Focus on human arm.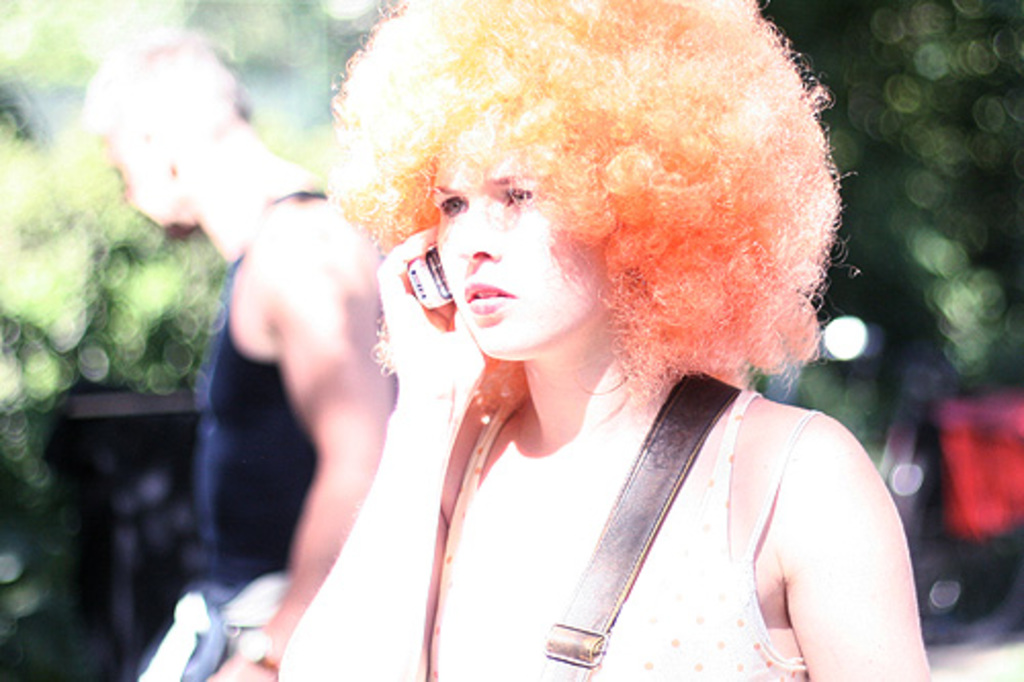
Focused at x1=213 y1=231 x2=401 y2=680.
